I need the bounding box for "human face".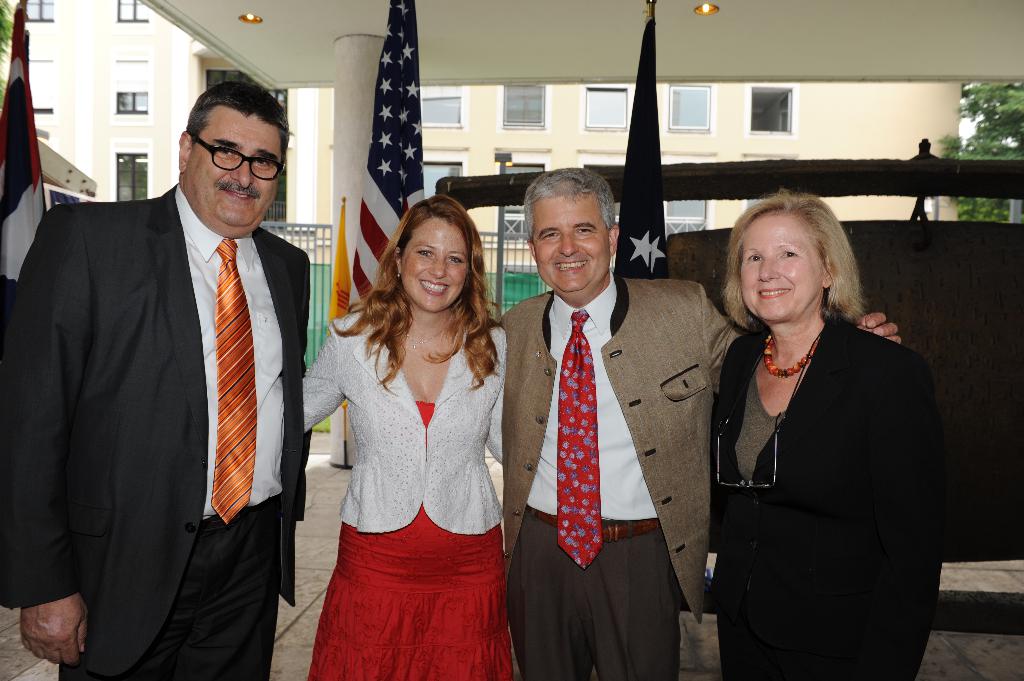
Here it is: 532:192:610:293.
